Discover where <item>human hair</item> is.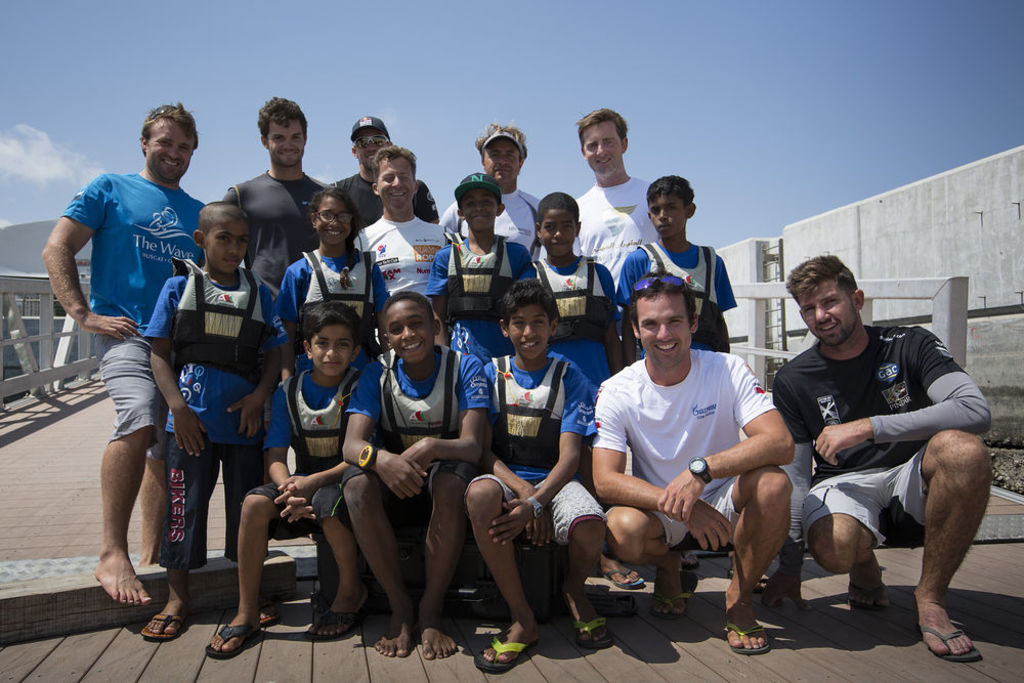
Discovered at (left=574, top=106, right=629, bottom=155).
